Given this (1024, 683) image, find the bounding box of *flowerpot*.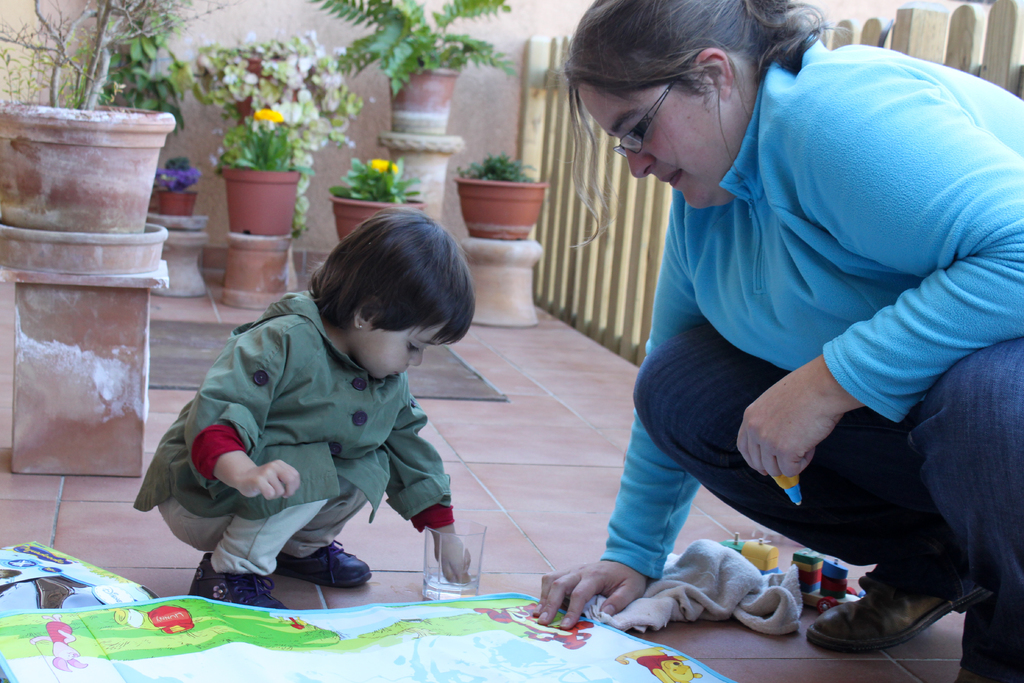
(x1=152, y1=187, x2=198, y2=220).
